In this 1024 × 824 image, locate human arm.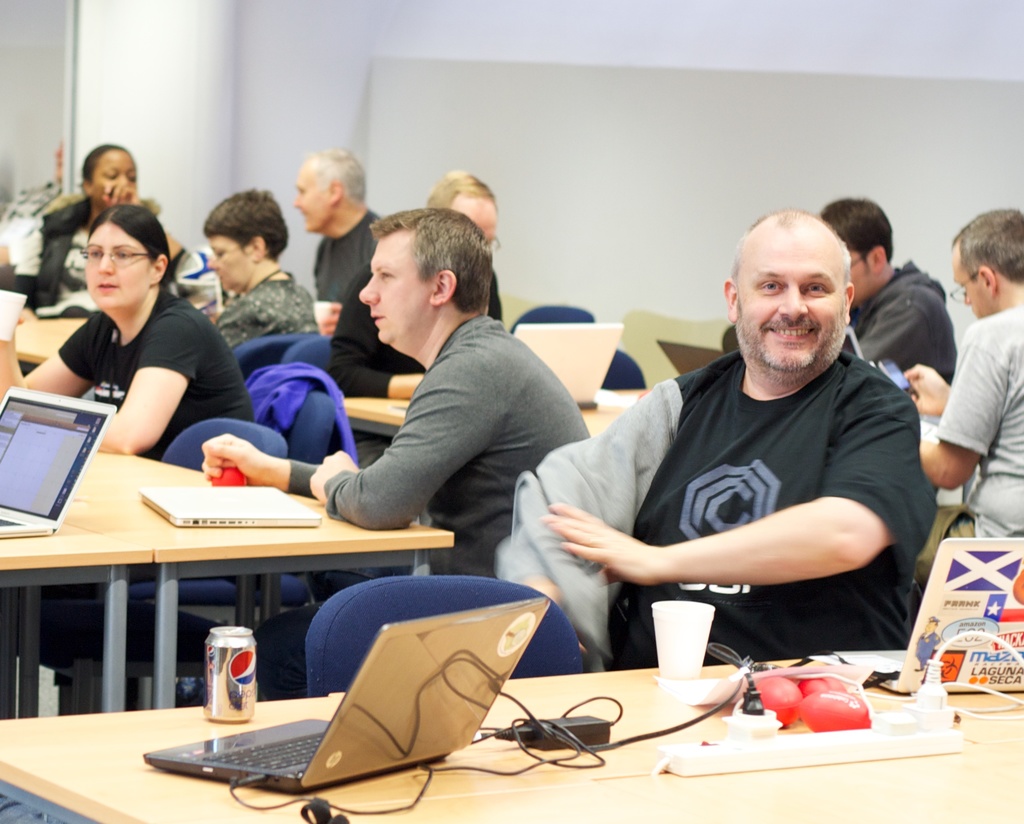
Bounding box: left=307, top=350, right=499, bottom=525.
